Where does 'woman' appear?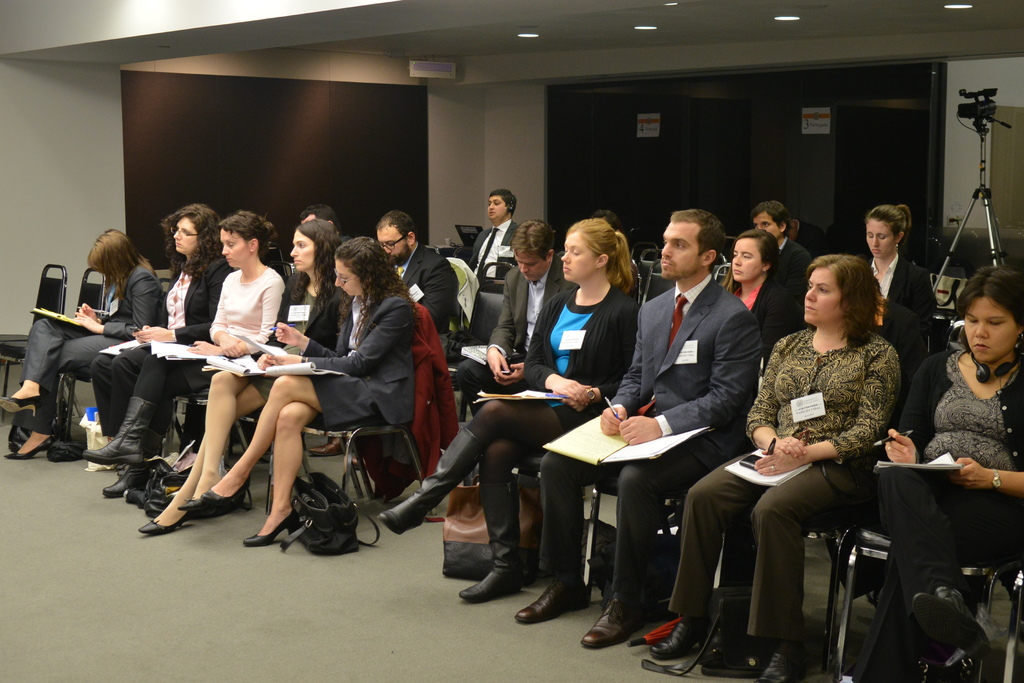
Appears at x1=720, y1=229, x2=804, y2=379.
